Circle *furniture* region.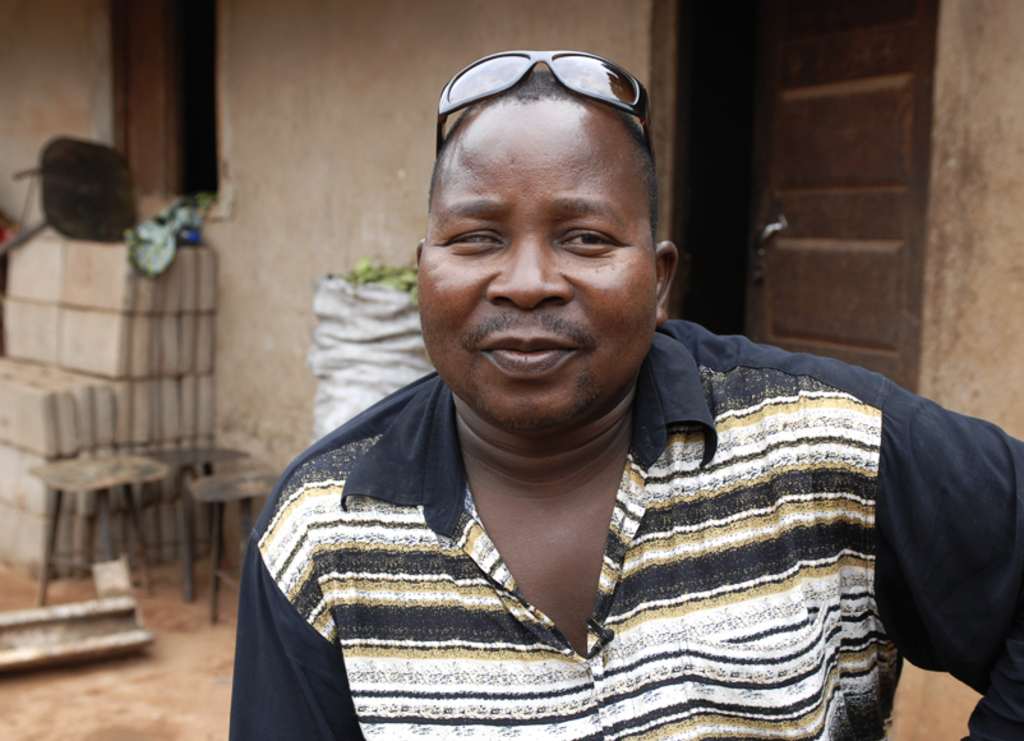
Region: [0, 135, 138, 259].
